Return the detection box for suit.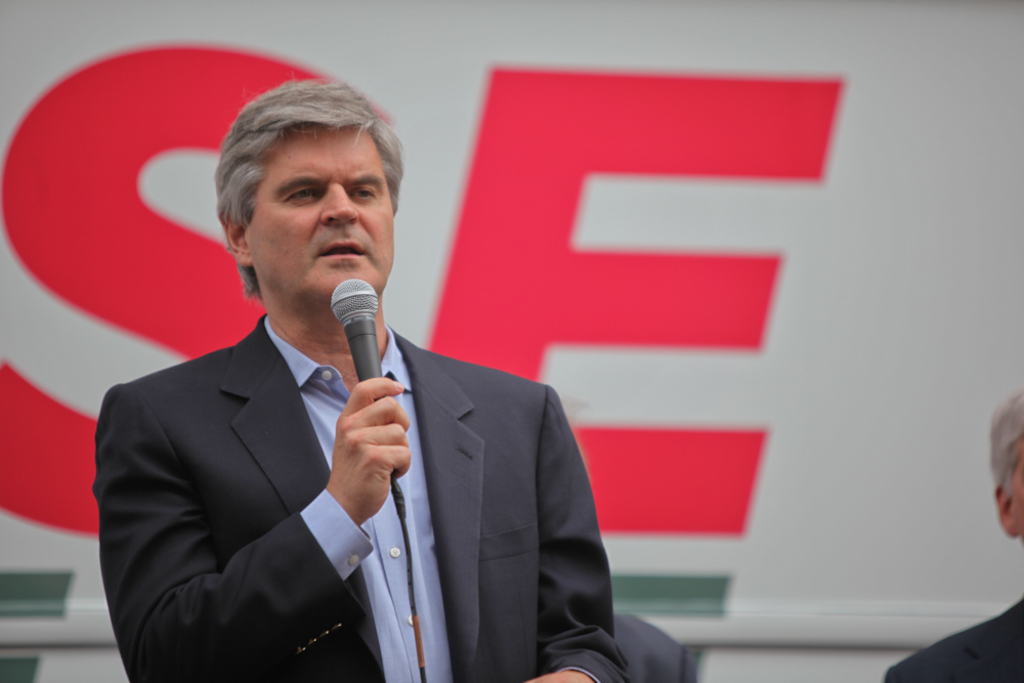
bbox=(96, 217, 606, 681).
